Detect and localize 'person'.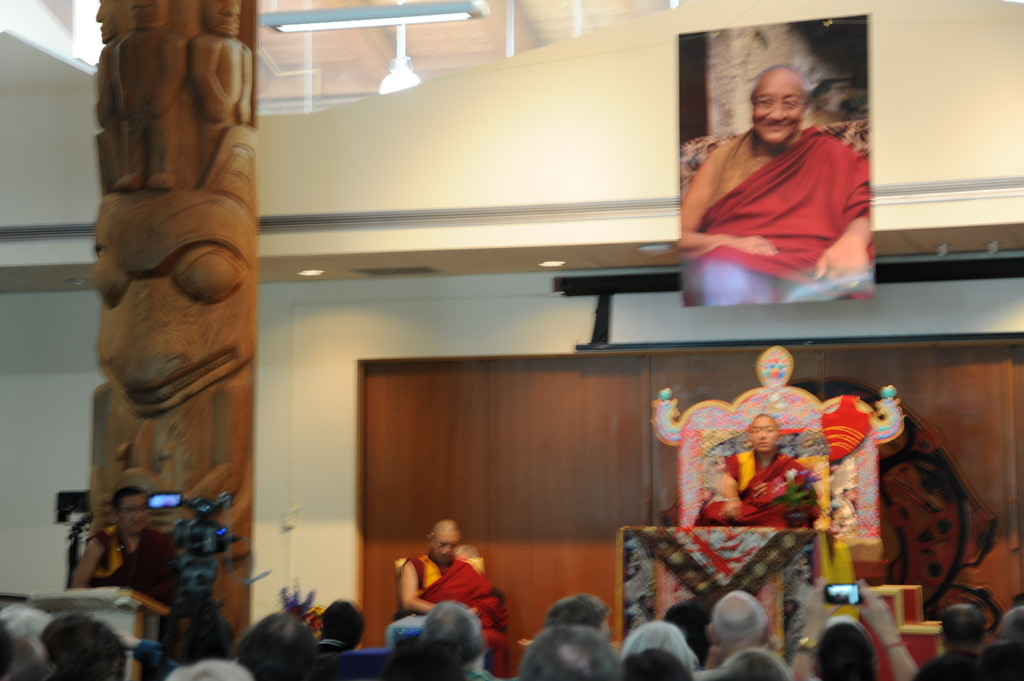
Localized at bbox=[692, 412, 821, 533].
